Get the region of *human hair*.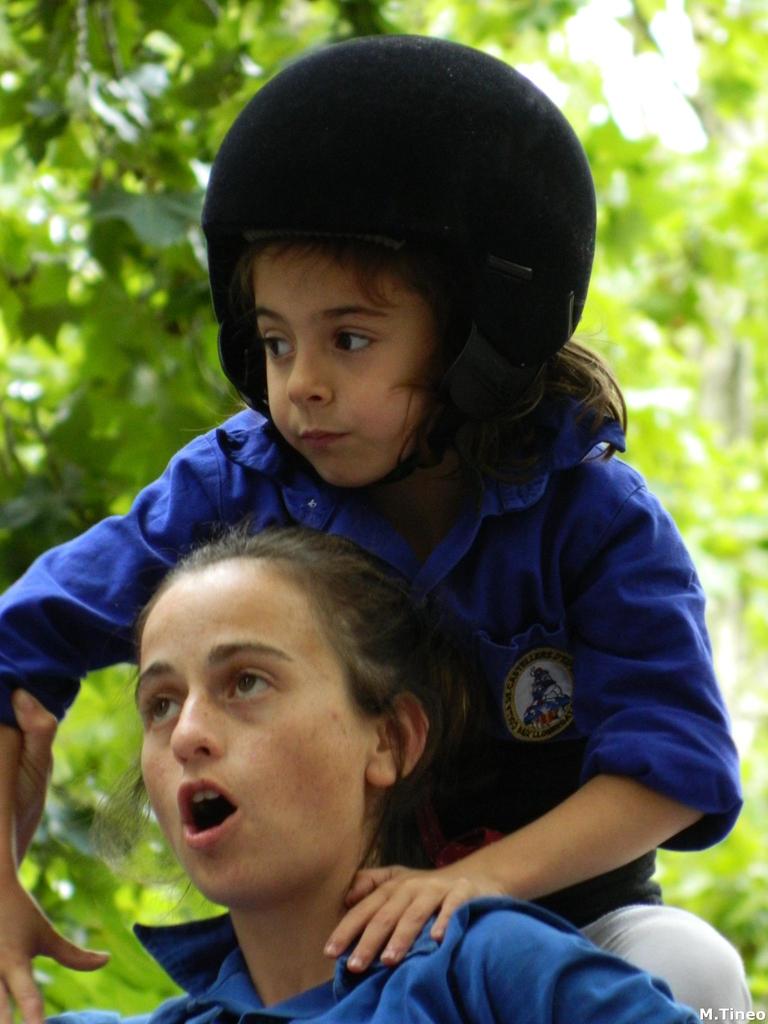
[123,524,511,867].
